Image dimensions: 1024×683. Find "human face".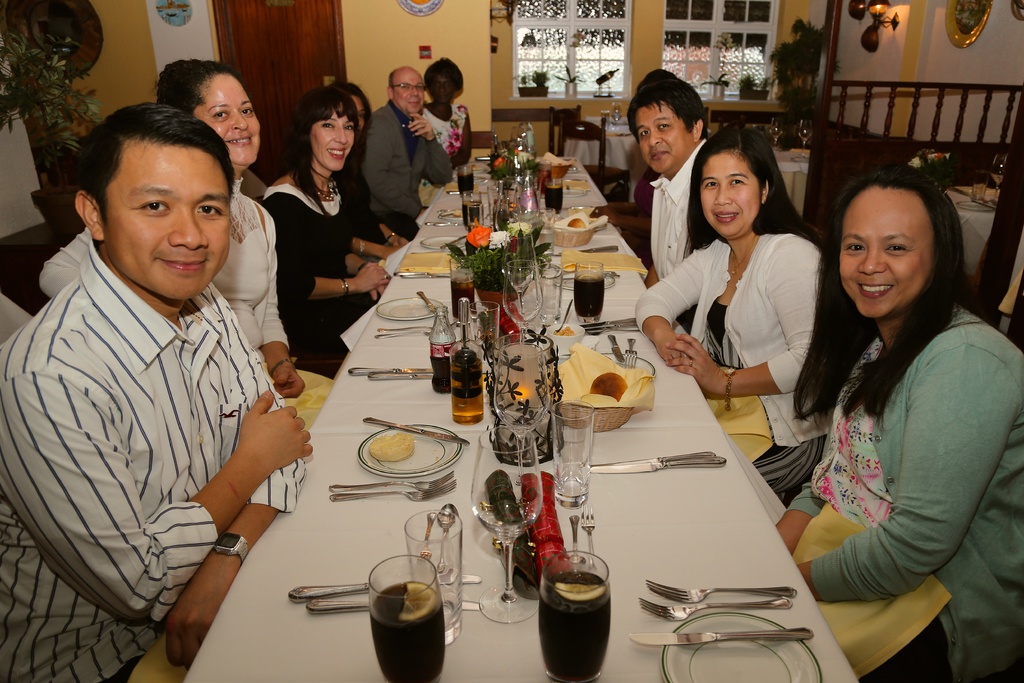
[311, 108, 357, 174].
